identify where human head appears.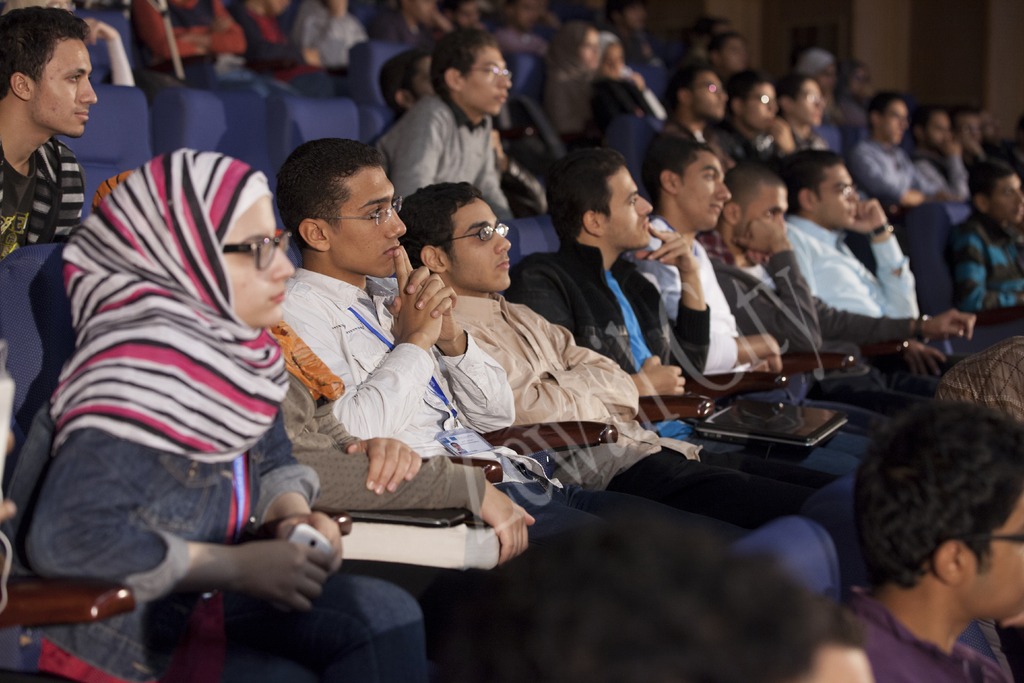
Appears at Rect(552, 21, 609, 73).
